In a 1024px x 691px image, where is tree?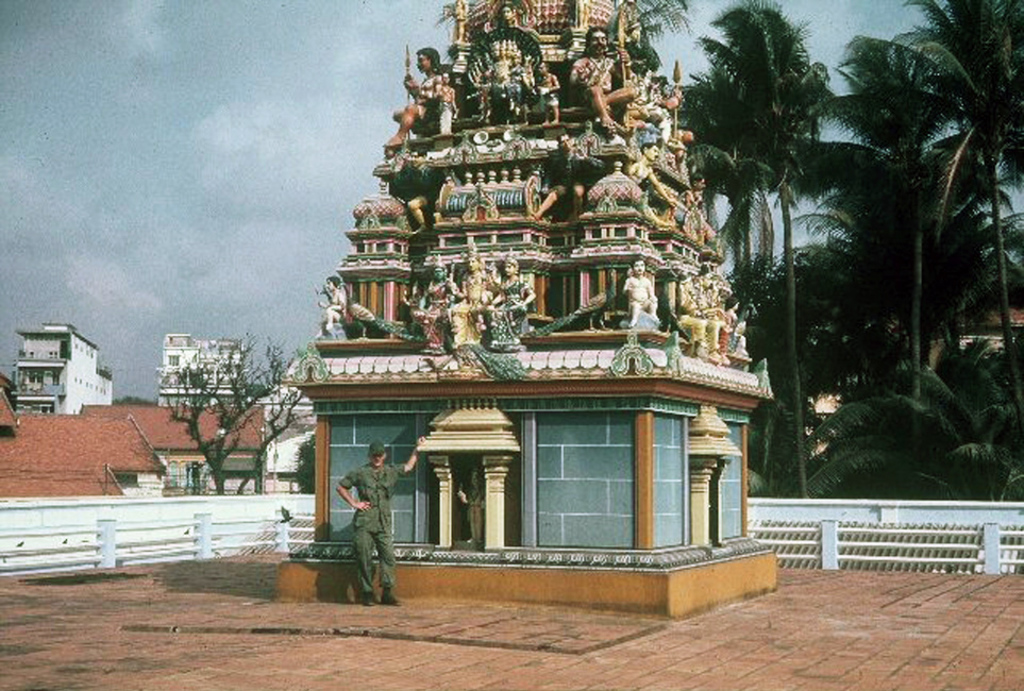
locate(158, 331, 316, 499).
